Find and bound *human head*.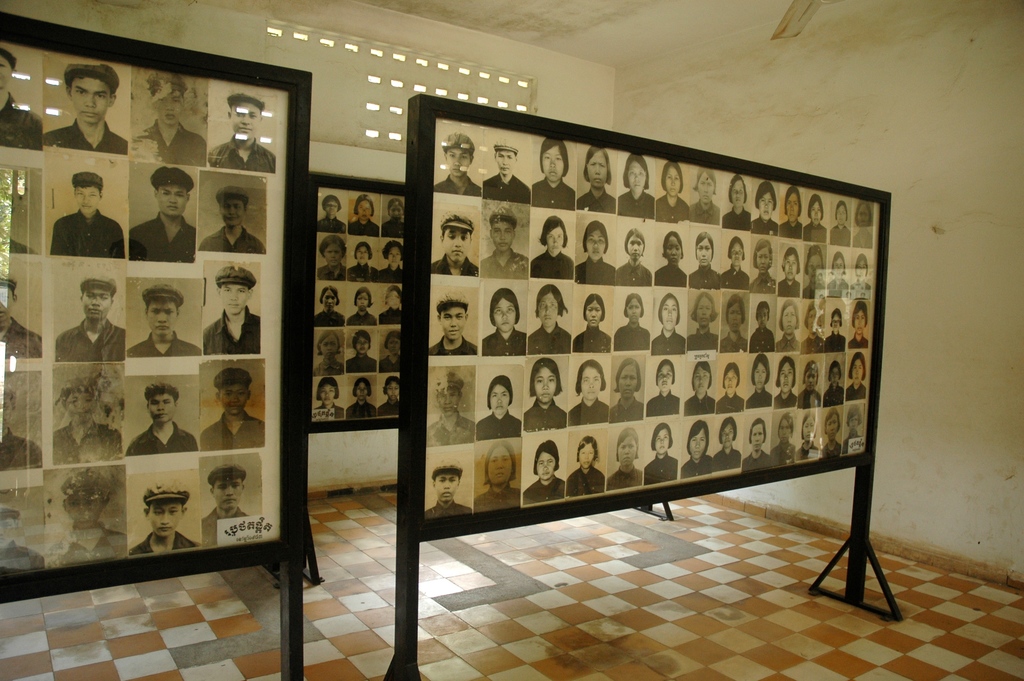
Bound: l=320, t=238, r=345, b=265.
